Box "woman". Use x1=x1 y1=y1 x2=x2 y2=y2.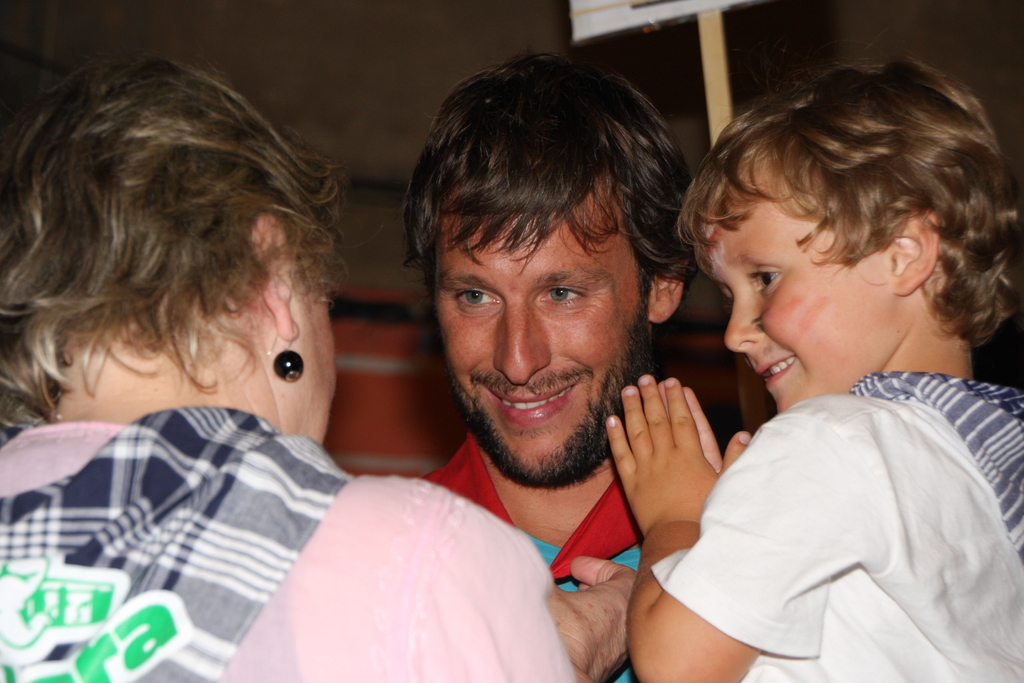
x1=616 y1=55 x2=1023 y2=682.
